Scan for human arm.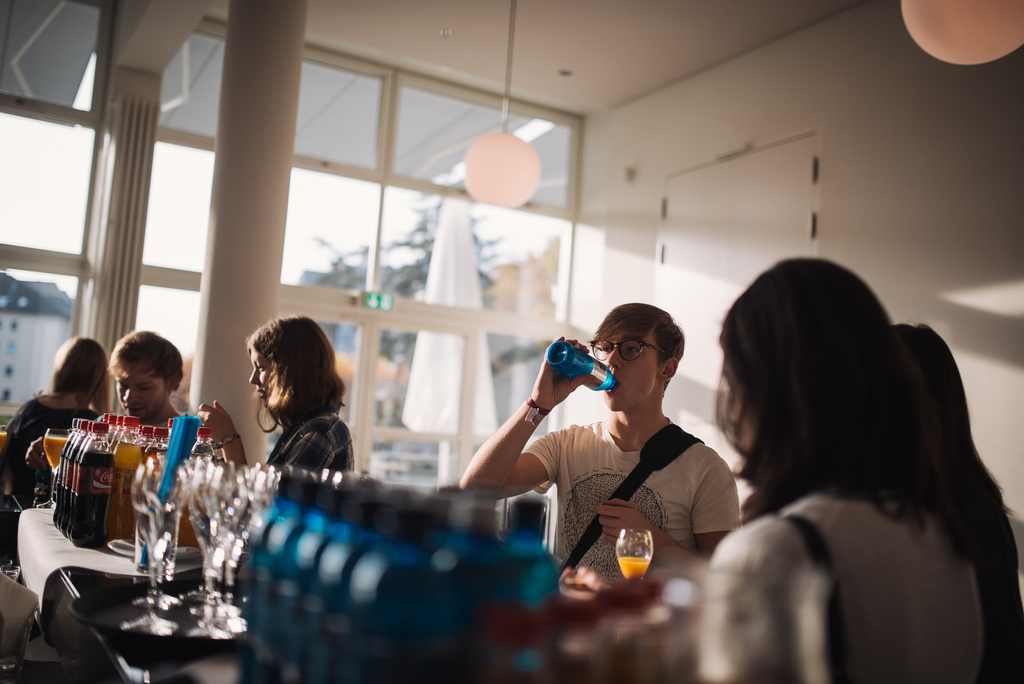
Scan result: crop(457, 334, 597, 502).
